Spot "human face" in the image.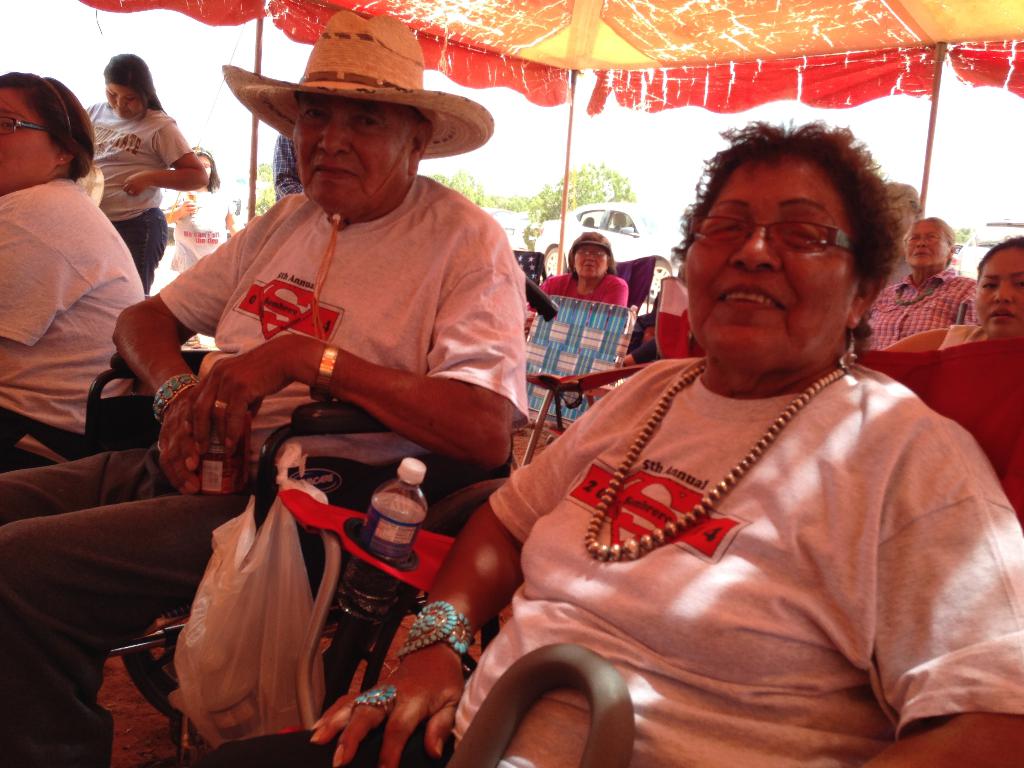
"human face" found at bbox=(684, 155, 851, 356).
